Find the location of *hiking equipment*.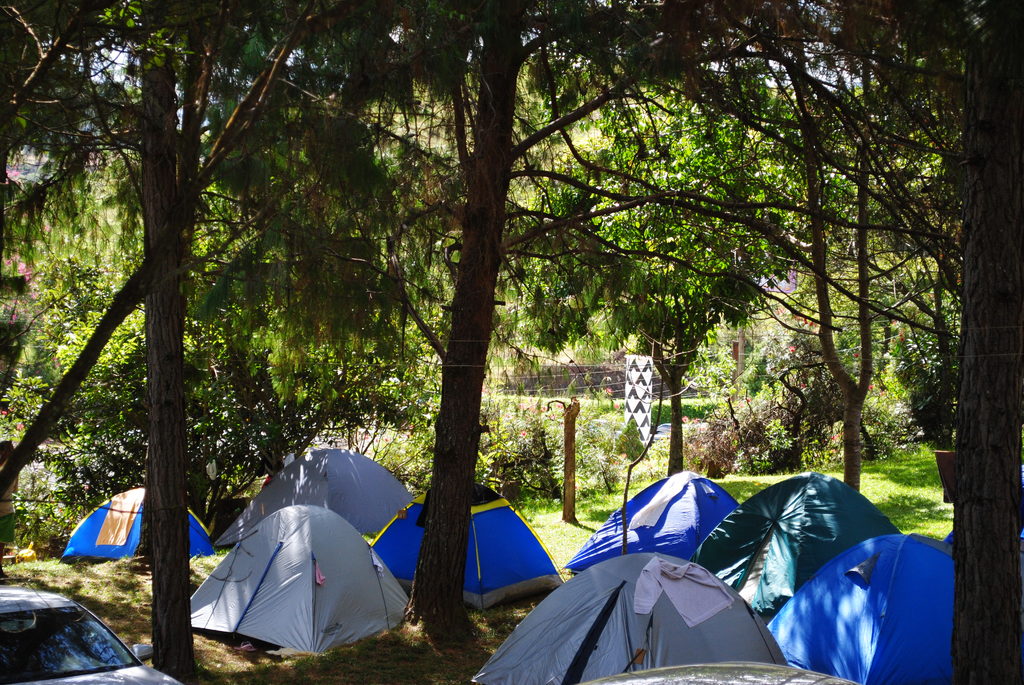
Location: x1=687, y1=468, x2=902, y2=628.
